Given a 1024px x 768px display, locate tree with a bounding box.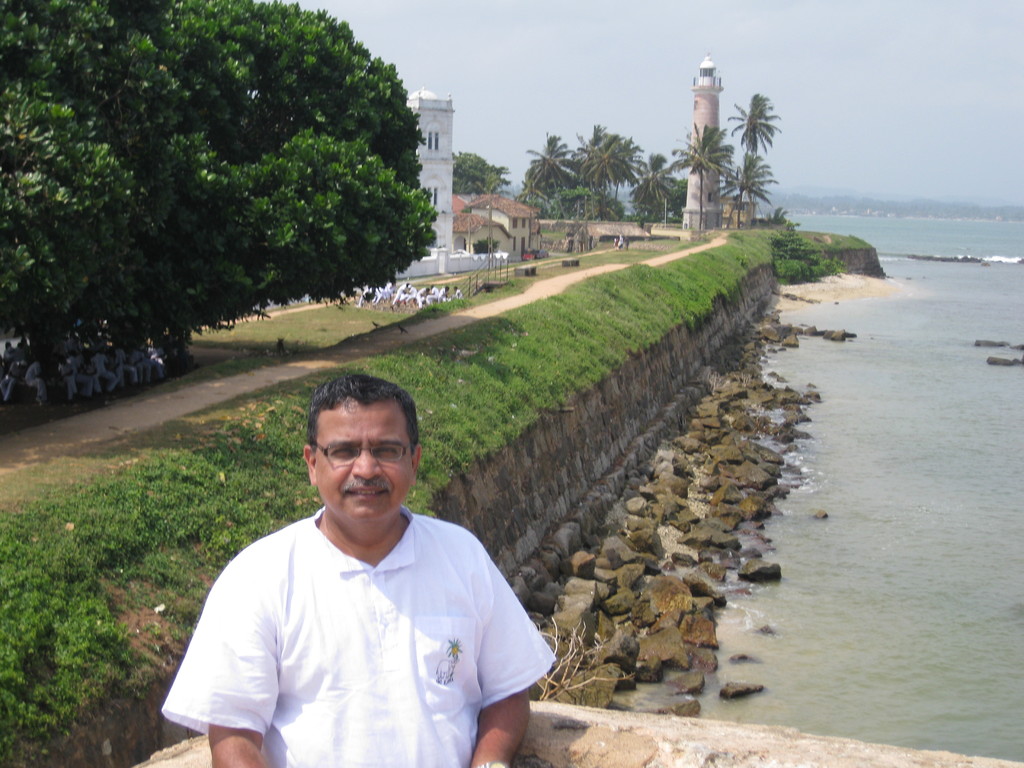
Located: (584,124,652,219).
